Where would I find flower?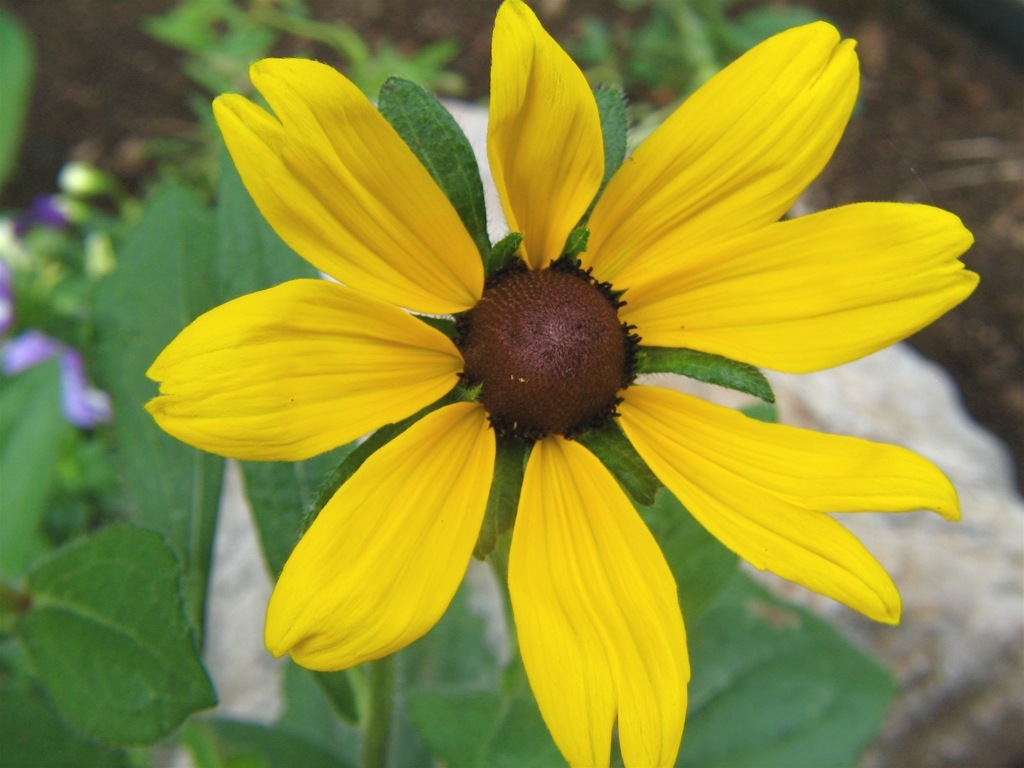
At bbox(145, 11, 961, 721).
